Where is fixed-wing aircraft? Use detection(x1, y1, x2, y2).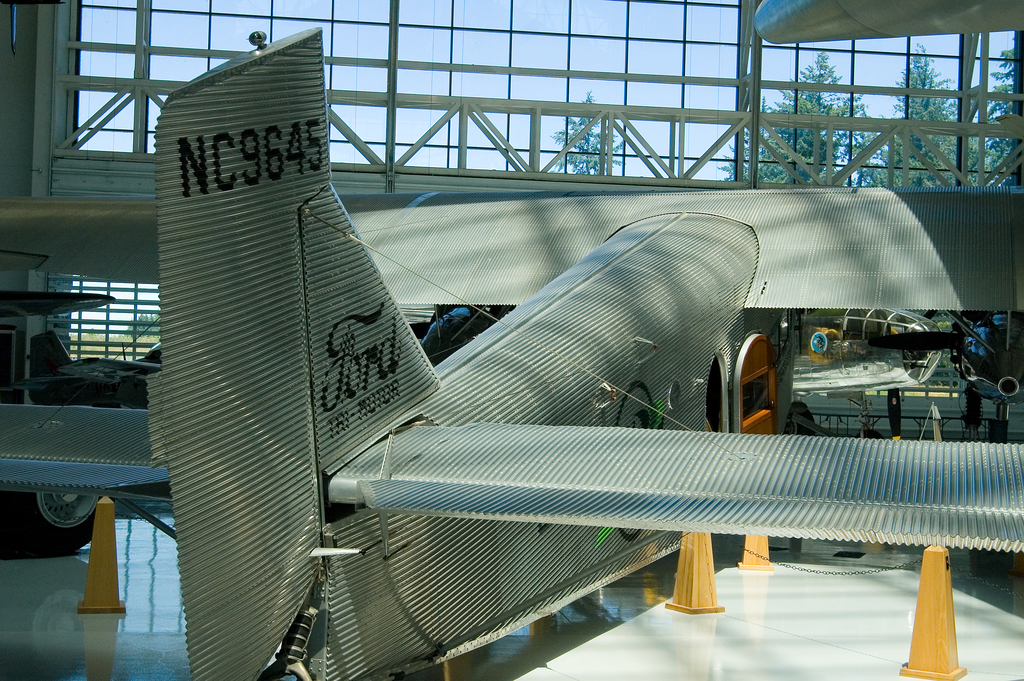
detection(410, 299, 518, 375).
